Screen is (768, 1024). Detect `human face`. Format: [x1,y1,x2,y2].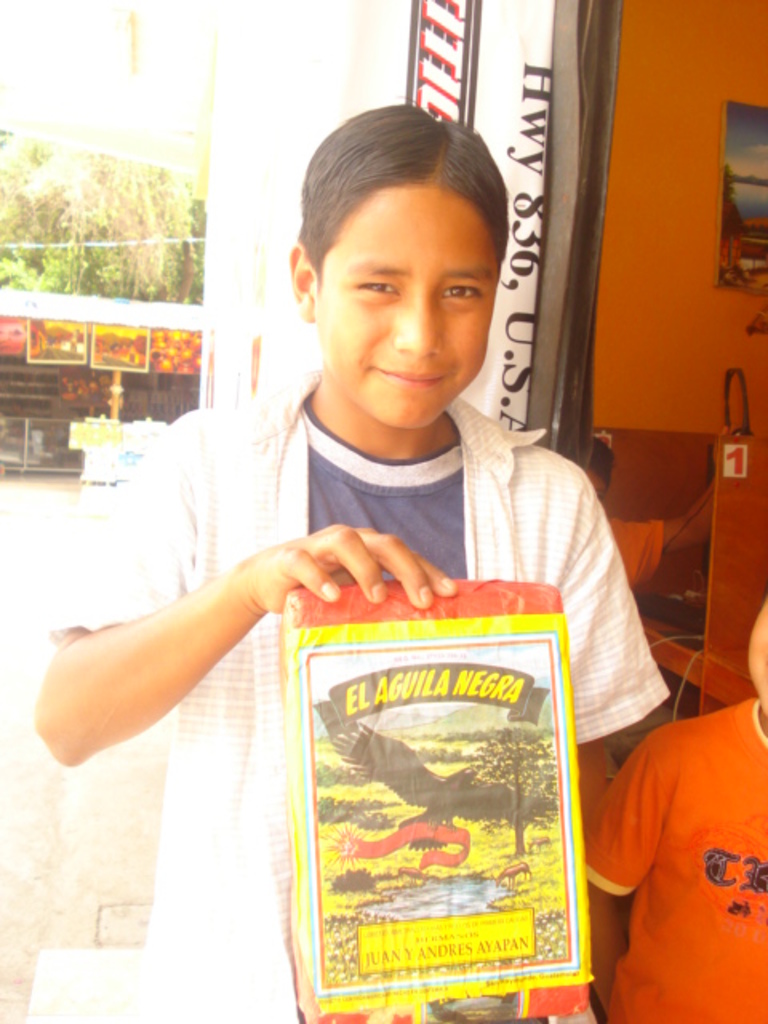
[746,597,766,714].
